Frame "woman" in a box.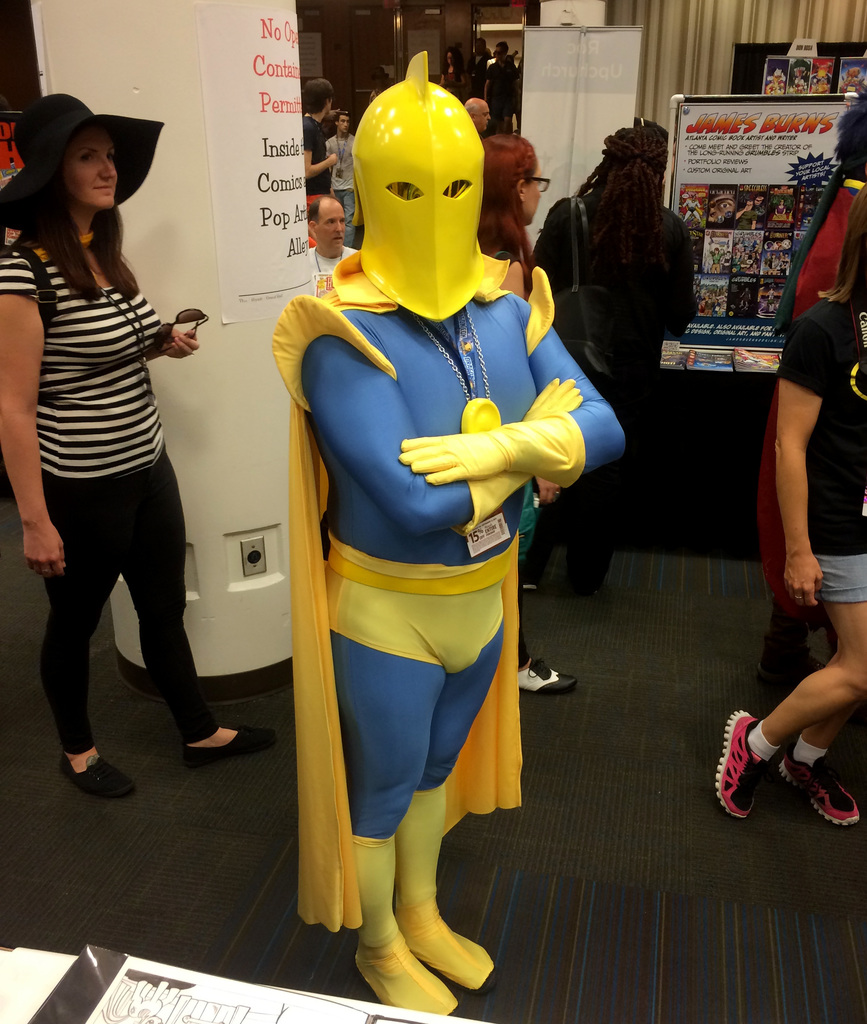
bbox=[462, 127, 569, 691].
